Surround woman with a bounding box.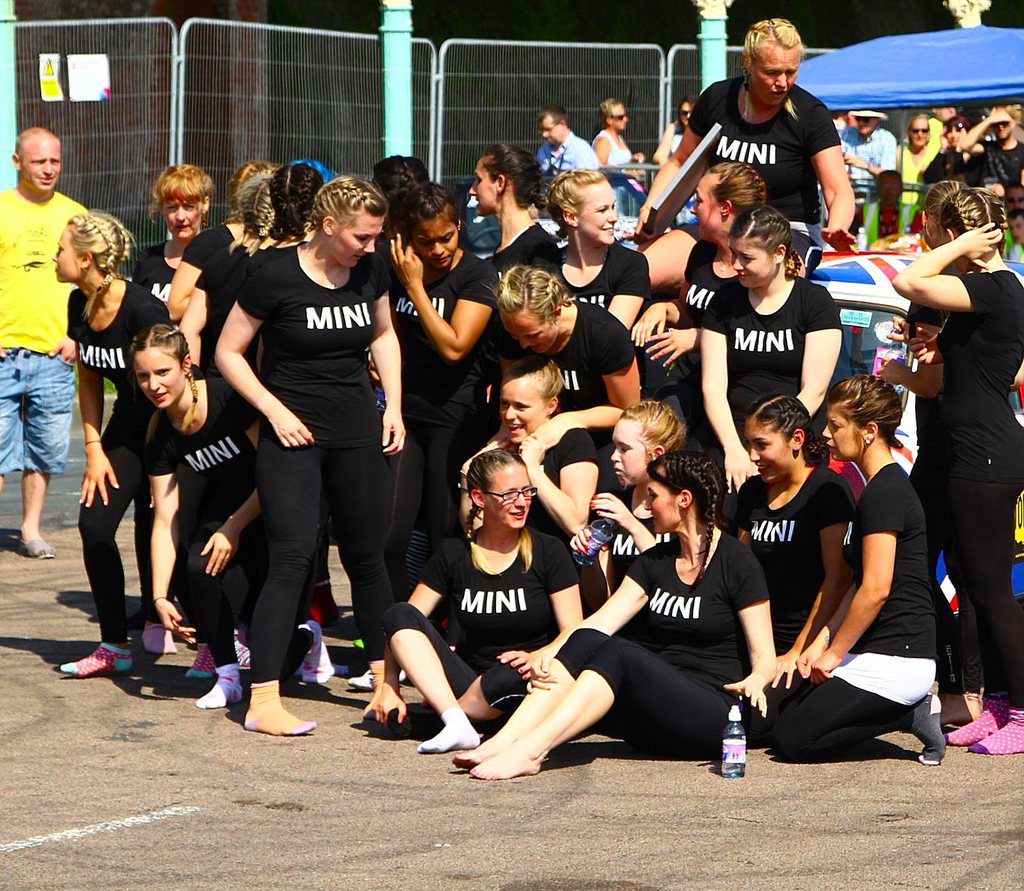
left=883, top=180, right=972, bottom=474.
